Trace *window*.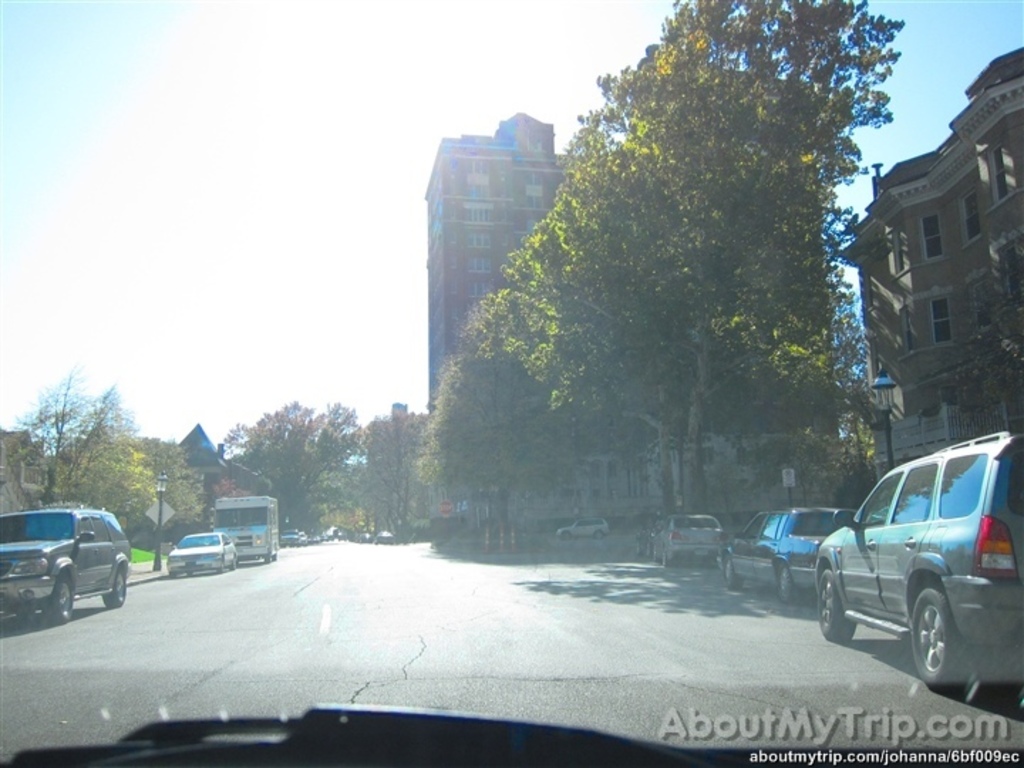
Traced to 464/209/498/223.
